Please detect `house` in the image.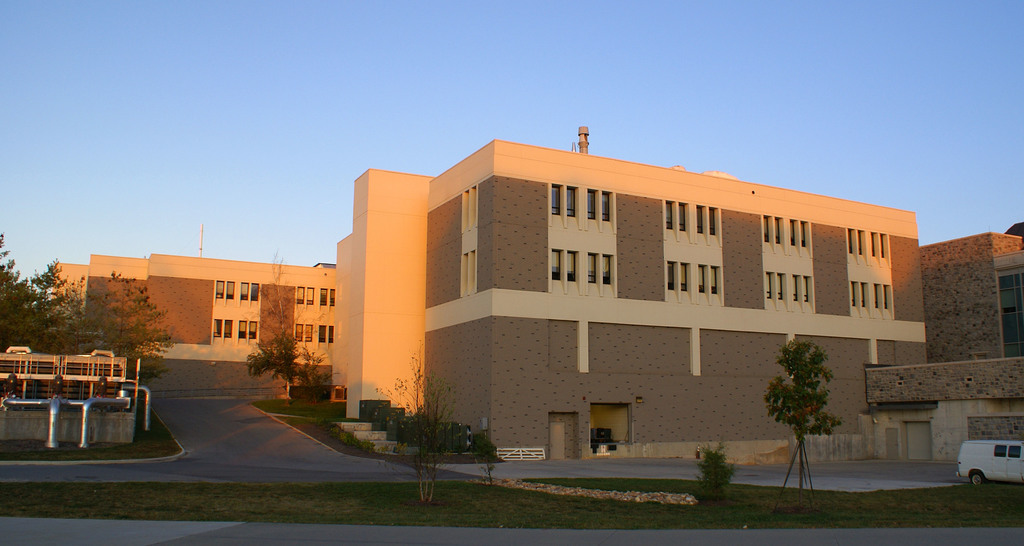
(x1=349, y1=136, x2=926, y2=476).
